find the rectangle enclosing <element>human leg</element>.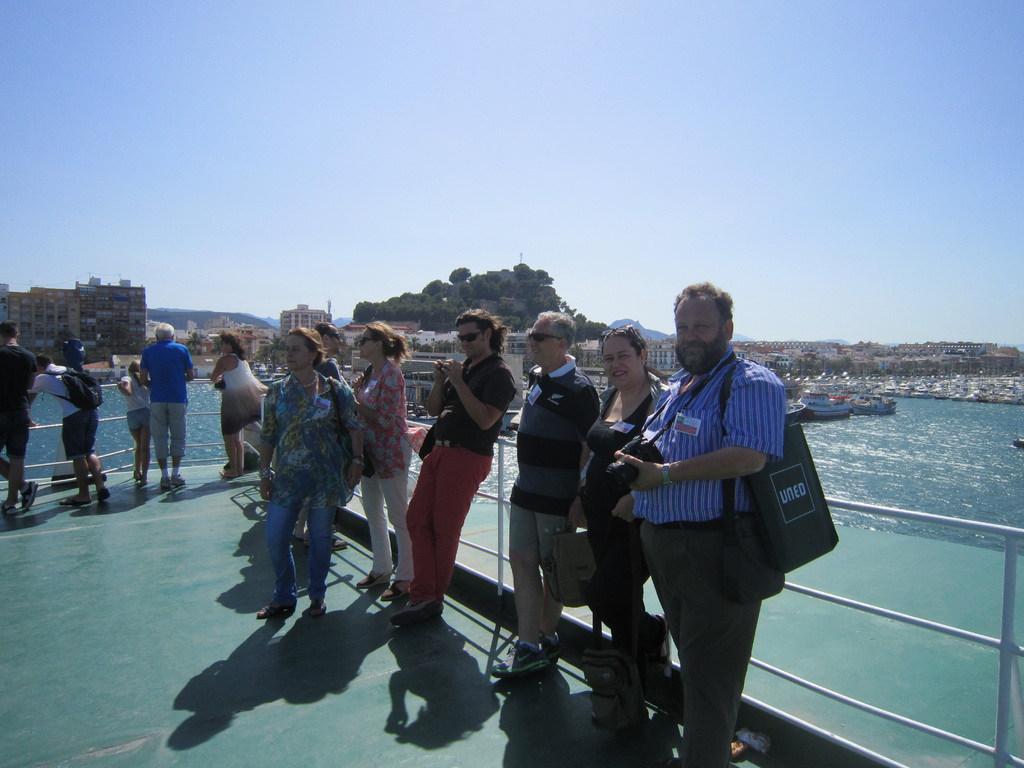
region(355, 459, 394, 586).
